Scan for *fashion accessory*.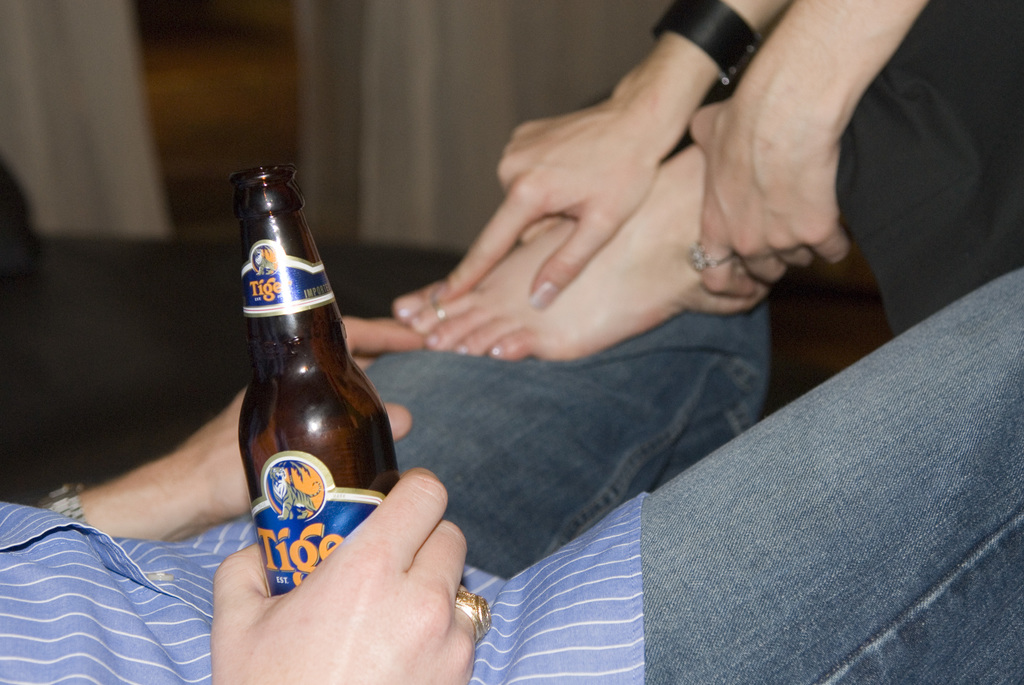
Scan result: bbox=(36, 476, 88, 526).
